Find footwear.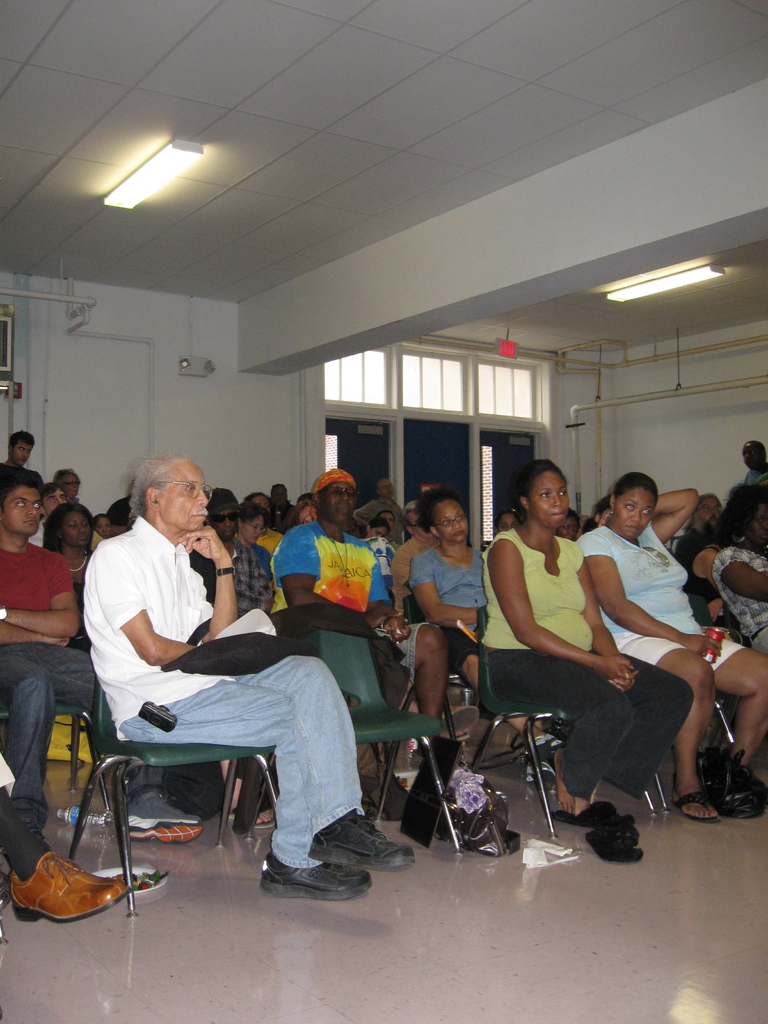
{"x1": 227, "y1": 801, "x2": 272, "y2": 829}.
